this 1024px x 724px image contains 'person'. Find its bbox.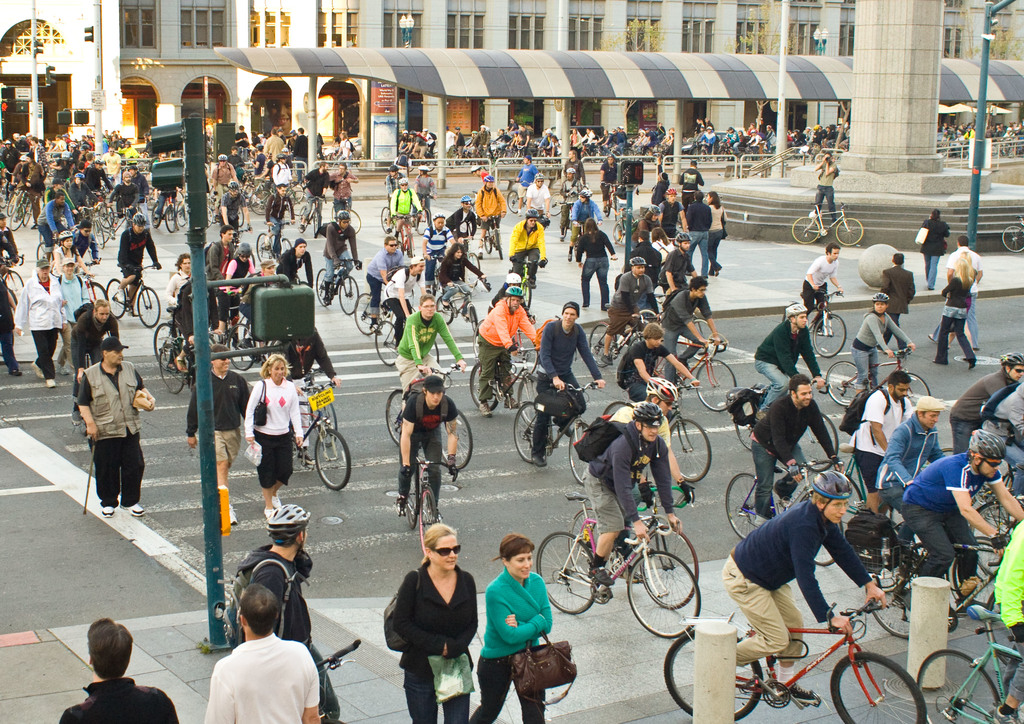
<region>381, 254, 427, 339</region>.
